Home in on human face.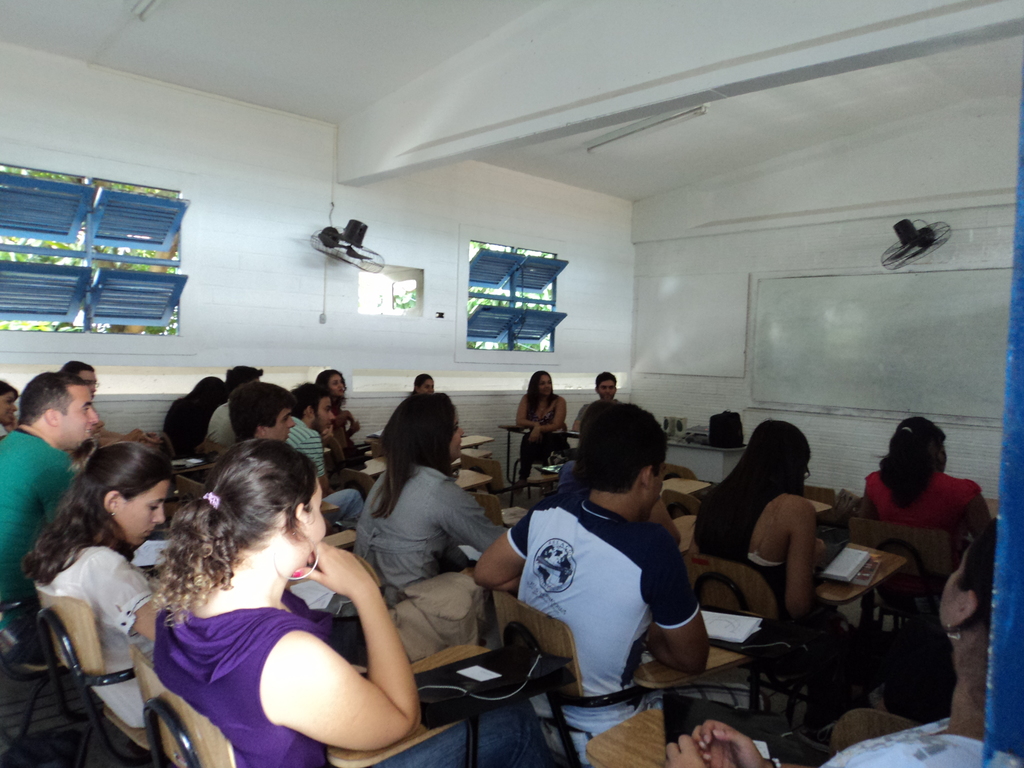
Homed in at (420, 379, 436, 399).
